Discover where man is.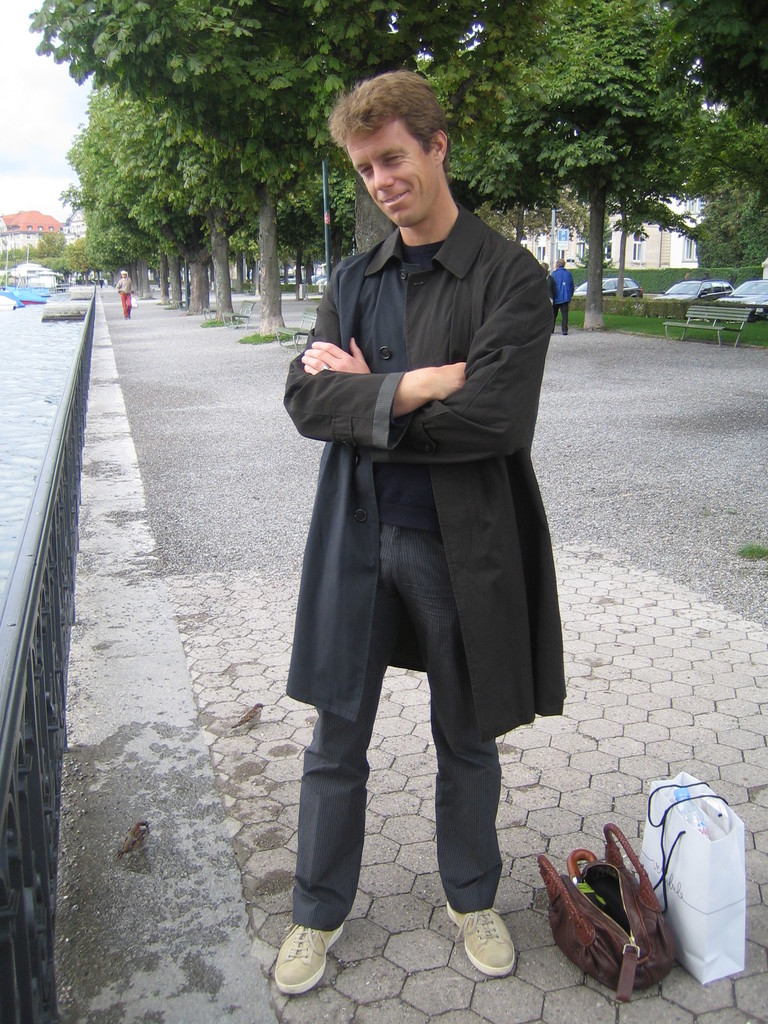
Discovered at {"x1": 275, "y1": 79, "x2": 561, "y2": 978}.
